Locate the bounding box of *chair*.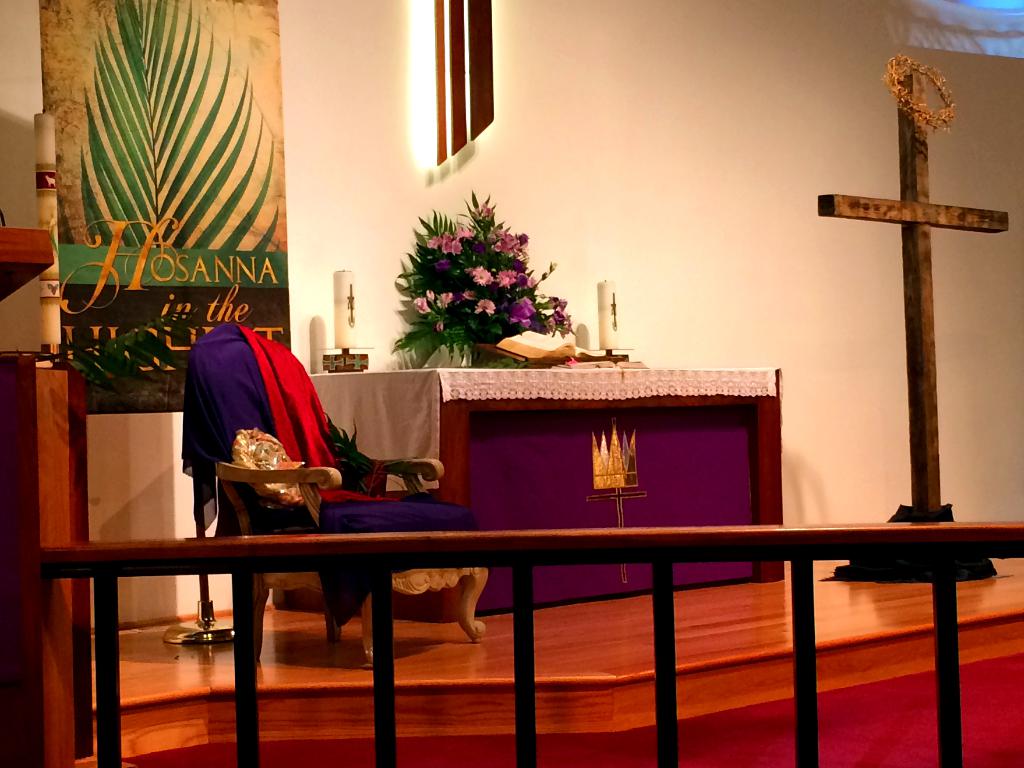
Bounding box: bbox(178, 315, 495, 672).
